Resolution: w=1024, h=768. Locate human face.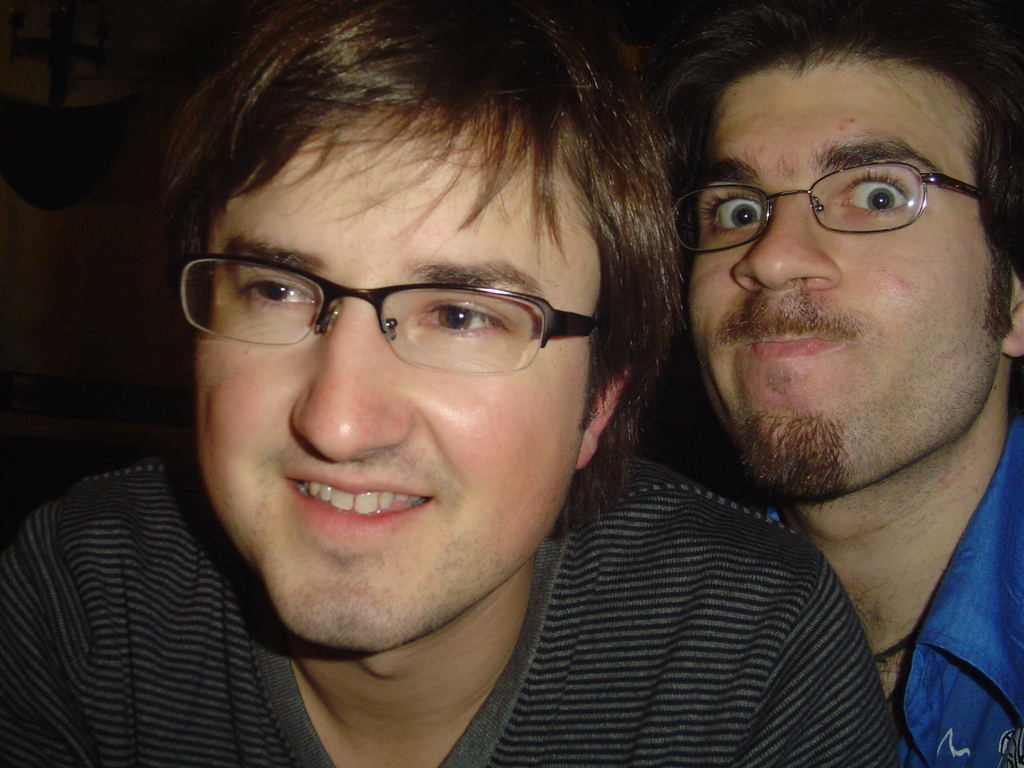
(194, 114, 603, 652).
